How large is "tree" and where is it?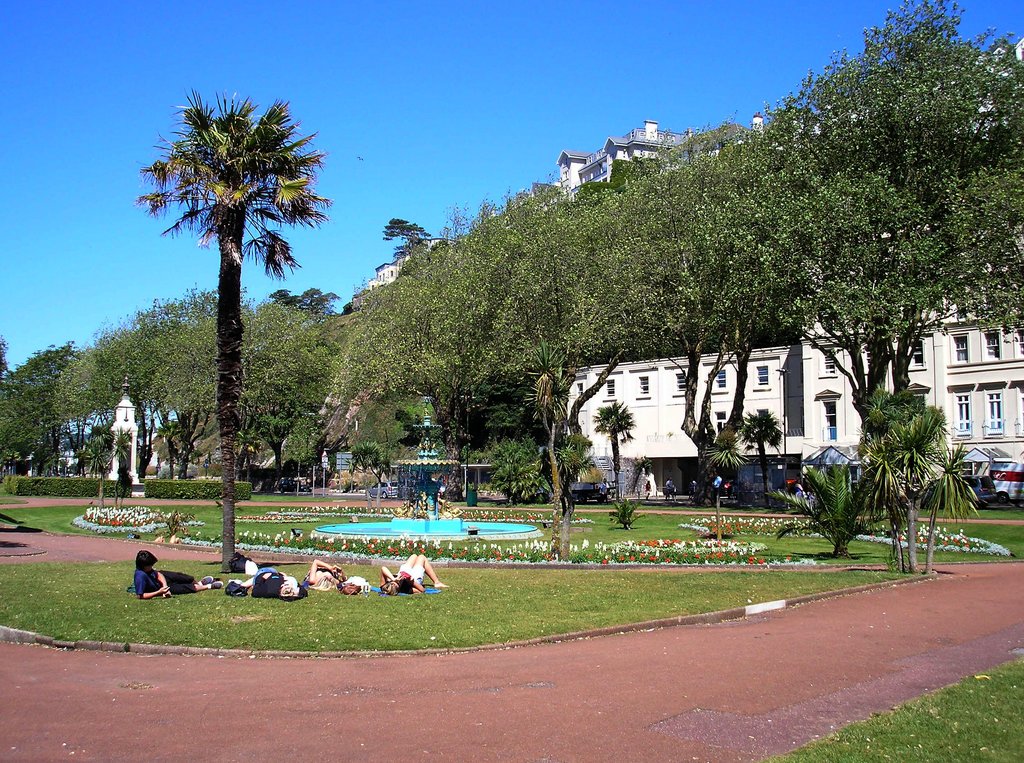
Bounding box: 596,397,637,519.
